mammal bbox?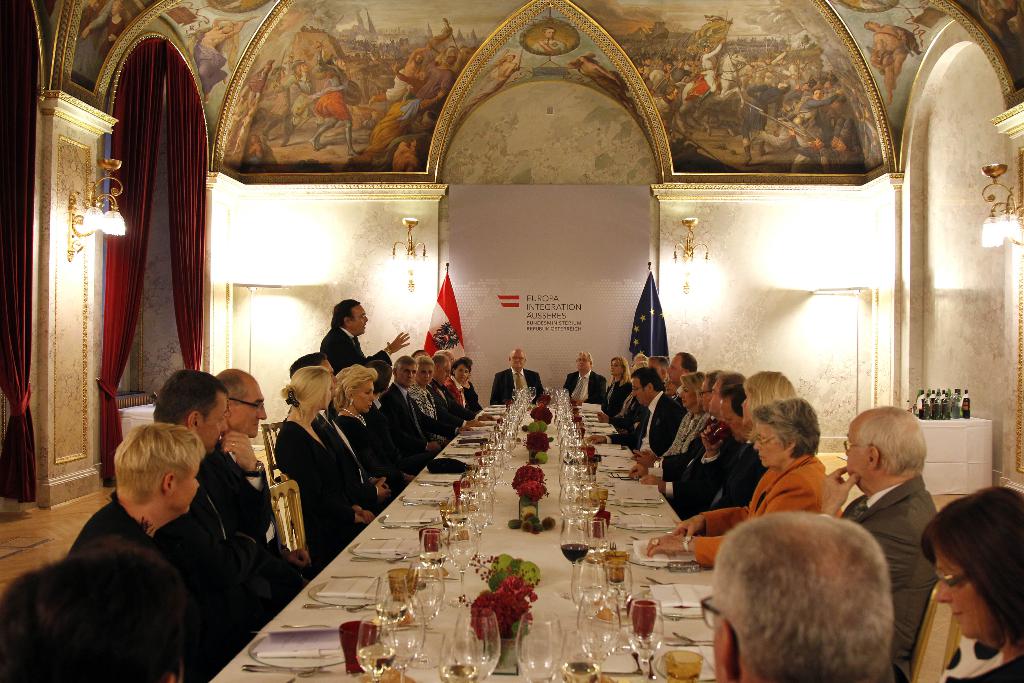
locate(598, 357, 668, 428)
